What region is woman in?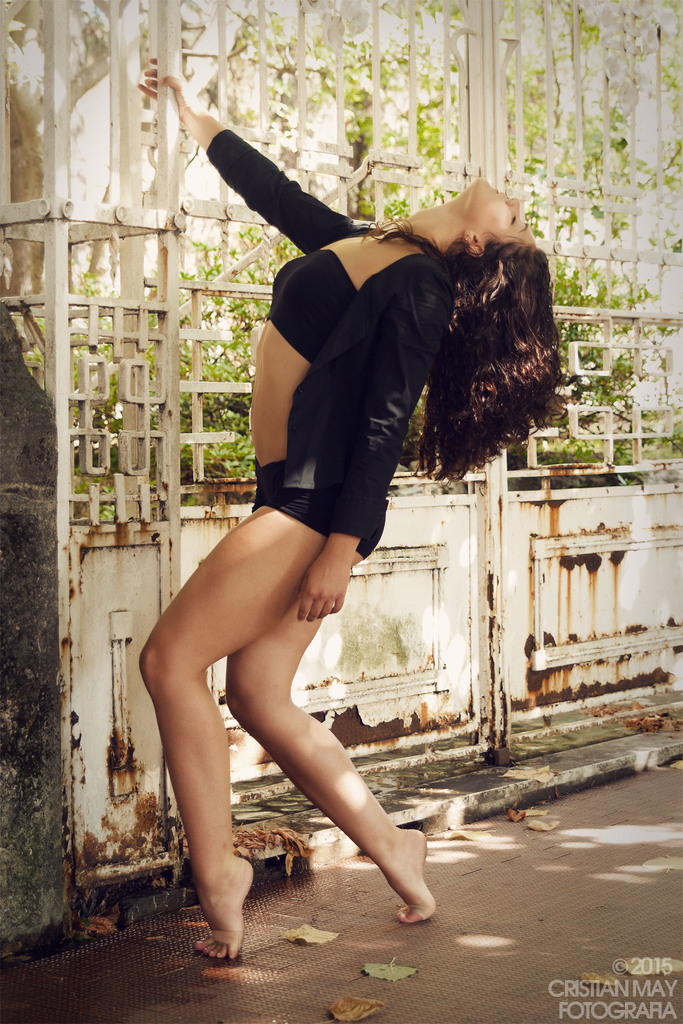
rect(149, 108, 526, 906).
